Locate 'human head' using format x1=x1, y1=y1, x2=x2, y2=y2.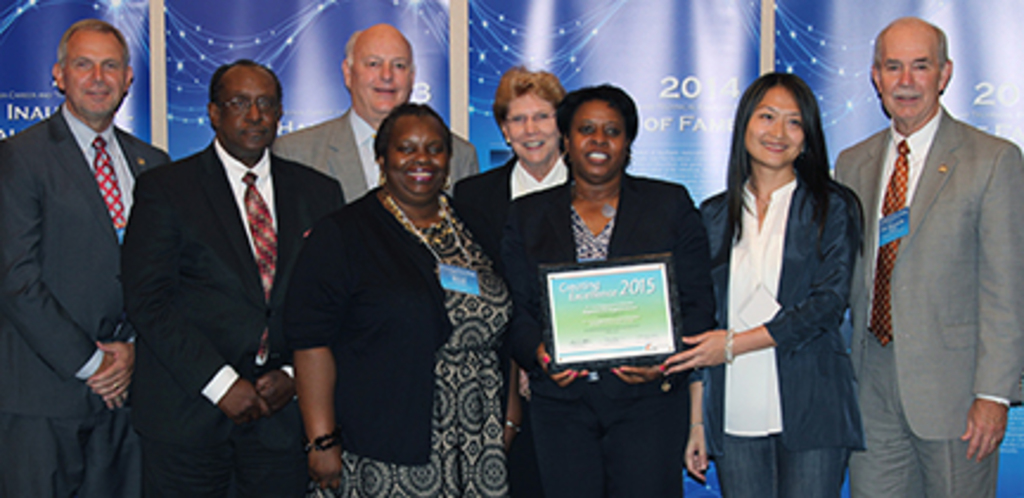
x1=488, y1=64, x2=567, y2=168.
